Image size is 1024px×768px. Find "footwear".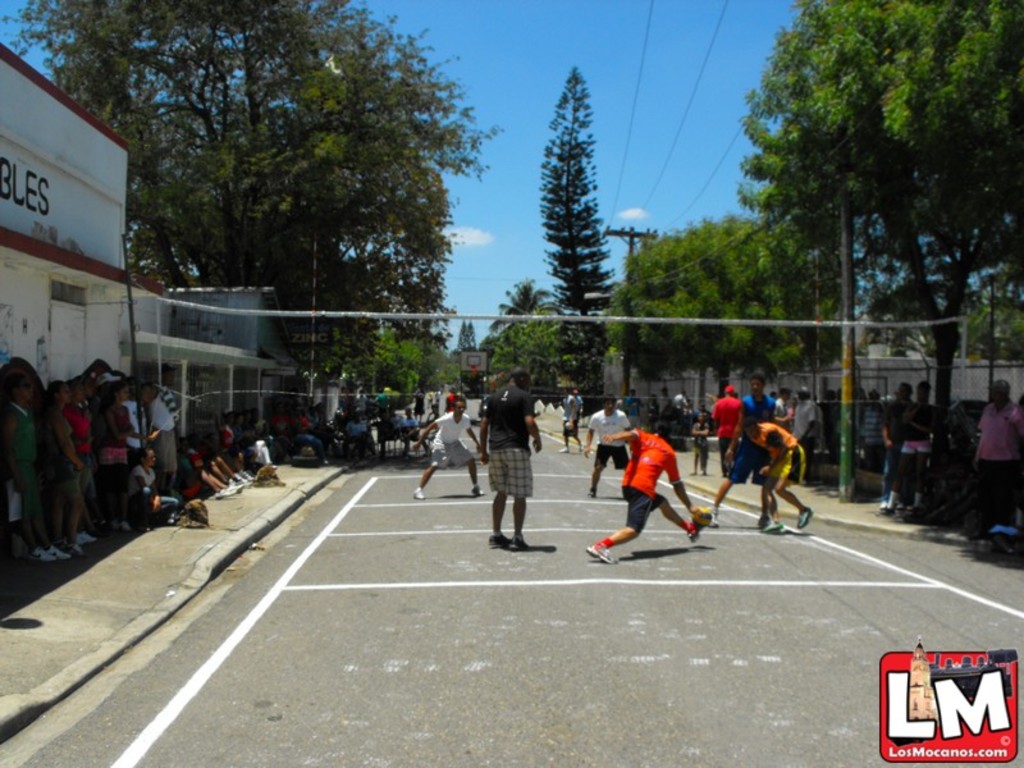
box=[101, 518, 110, 532].
